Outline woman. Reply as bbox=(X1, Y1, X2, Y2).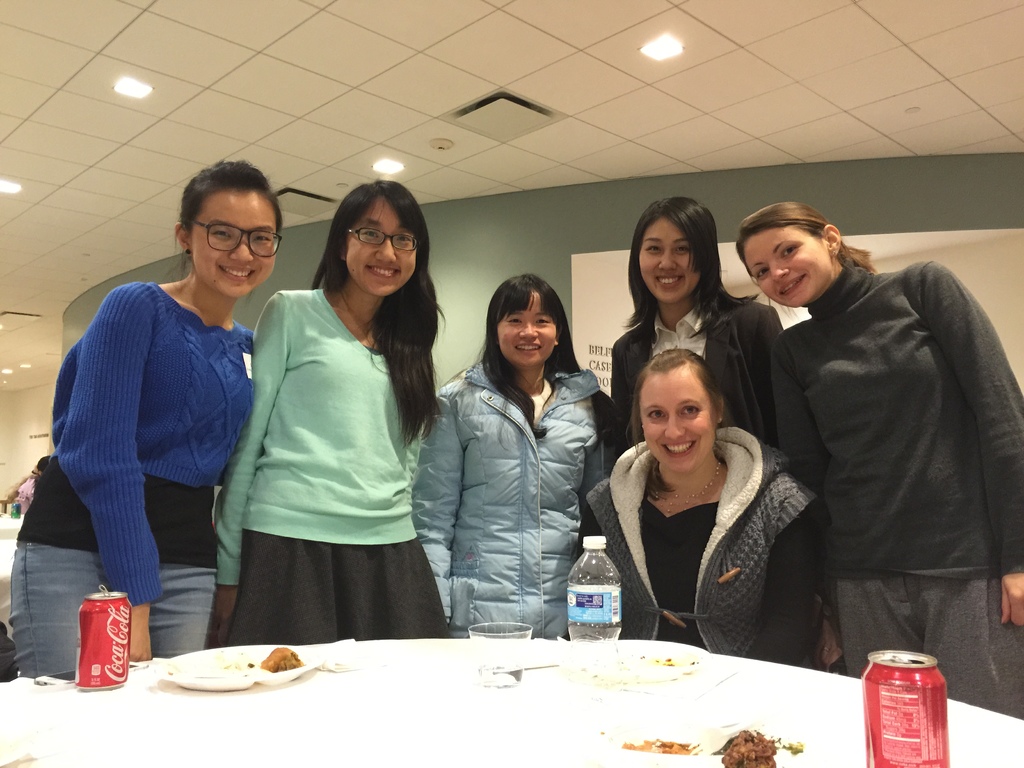
bbox=(408, 273, 625, 639).
